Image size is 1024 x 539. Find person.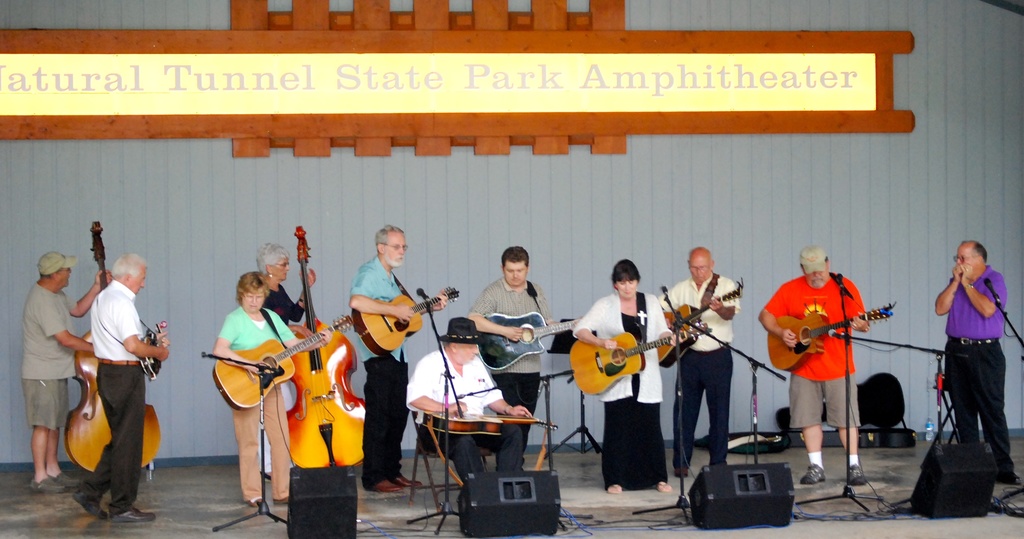
l=760, t=247, r=870, b=481.
